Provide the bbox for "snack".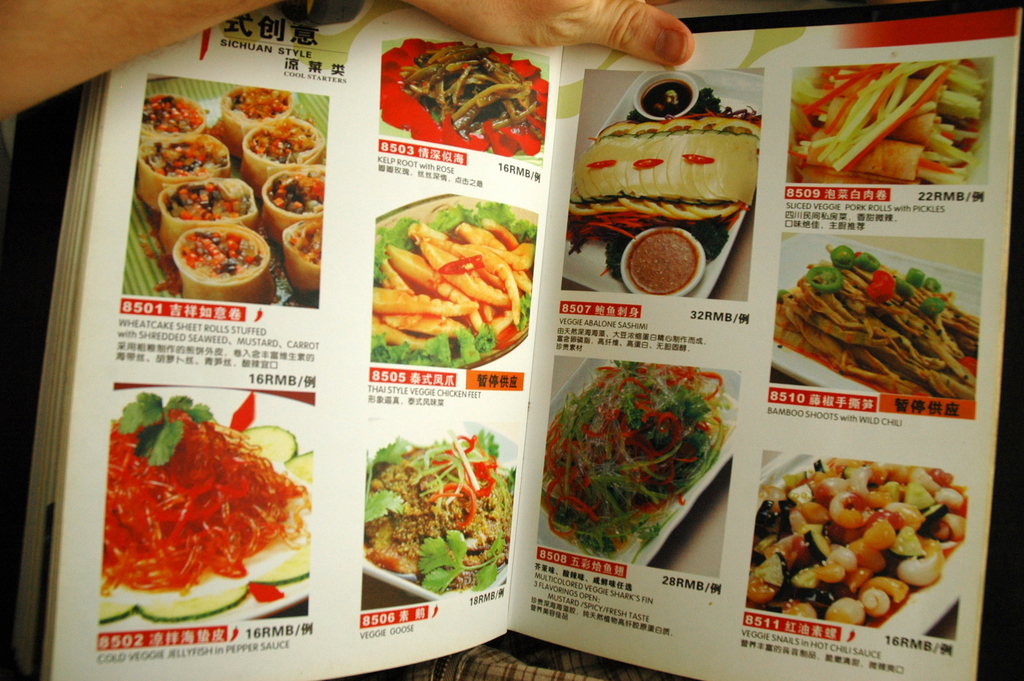
rect(136, 81, 325, 313).
